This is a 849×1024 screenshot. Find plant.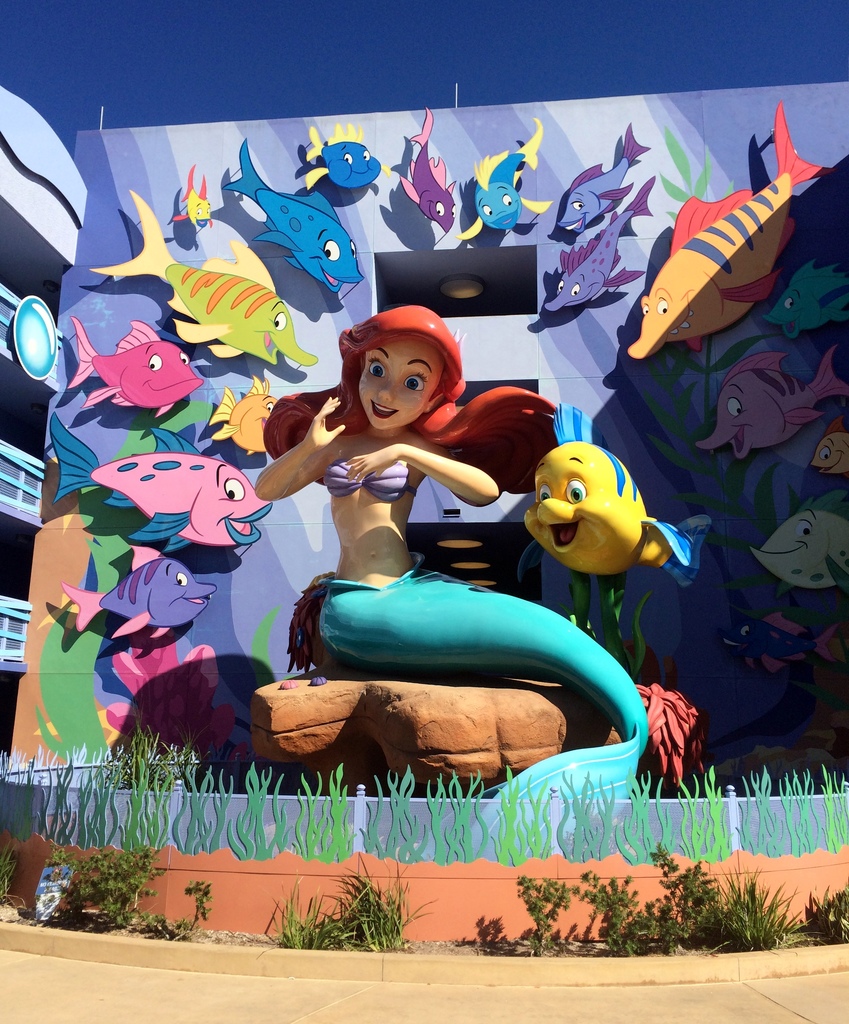
Bounding box: [649, 843, 728, 951].
